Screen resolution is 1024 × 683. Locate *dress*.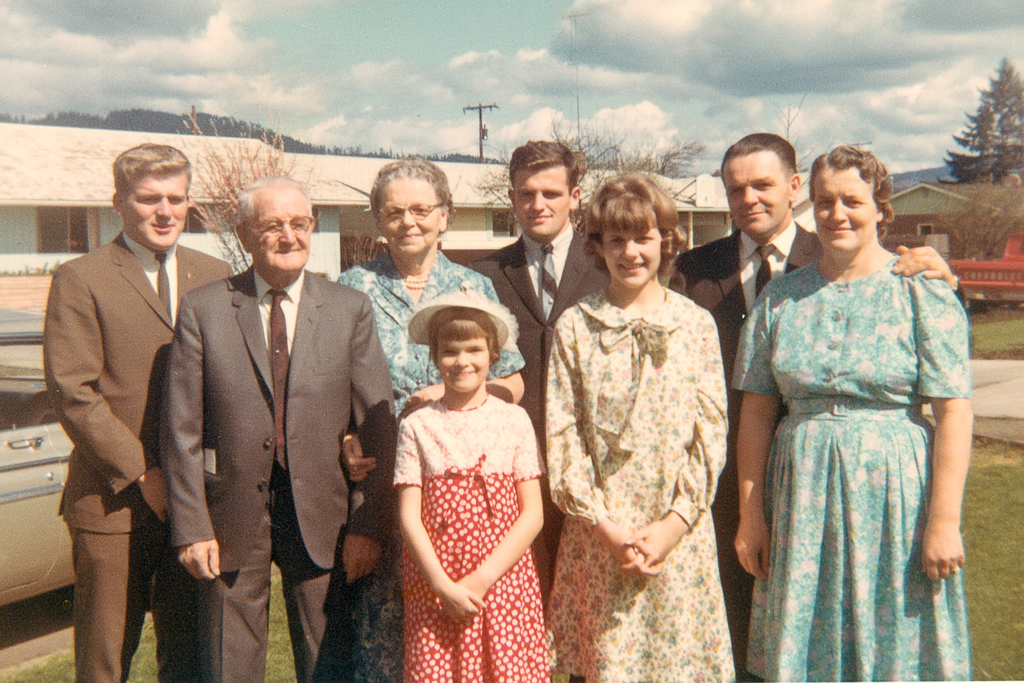
bbox(390, 397, 550, 682).
